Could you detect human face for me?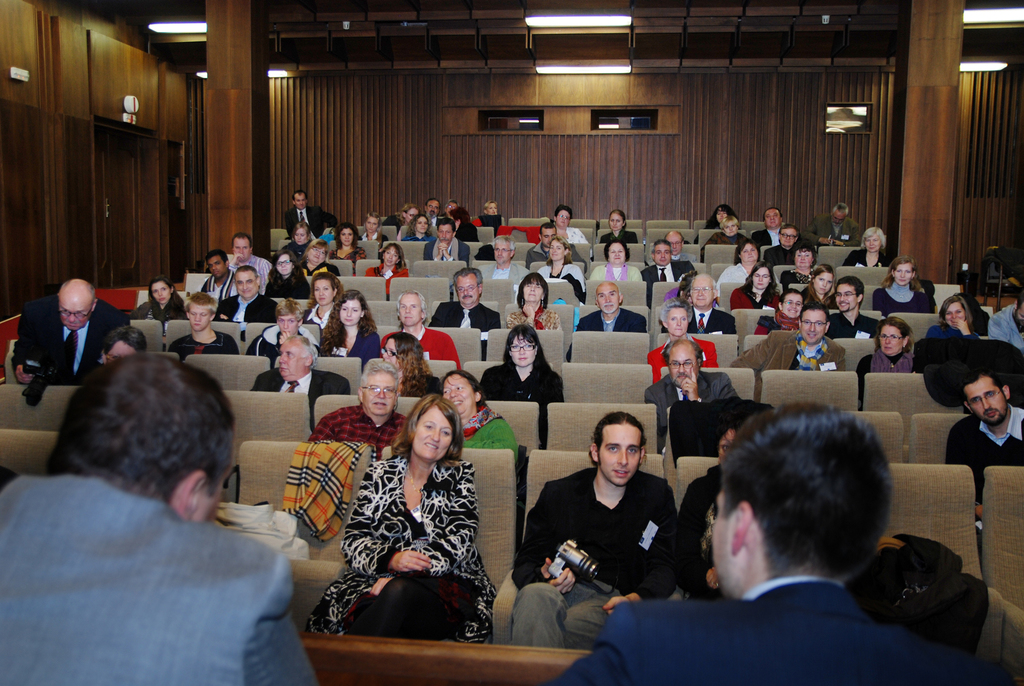
Detection result: l=803, t=309, r=826, b=345.
